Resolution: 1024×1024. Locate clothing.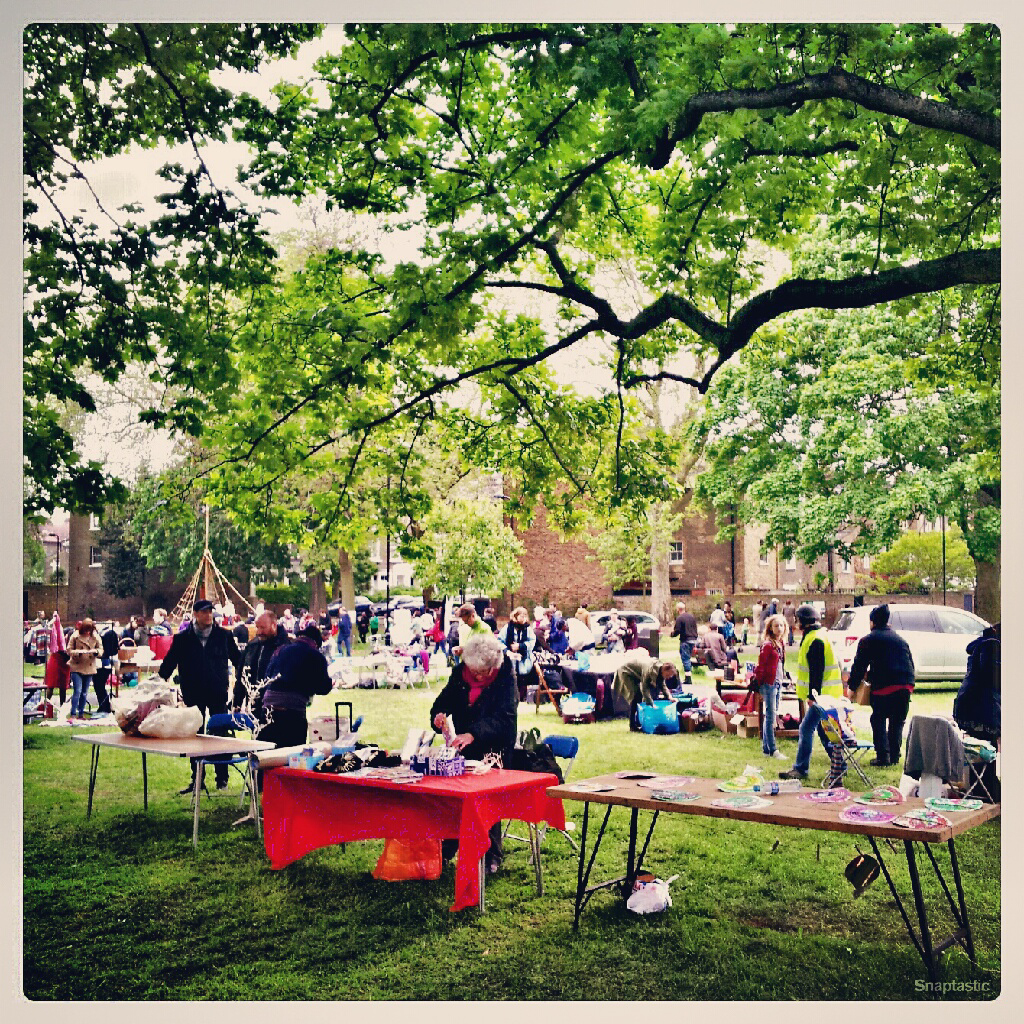
bbox=(364, 609, 382, 643).
